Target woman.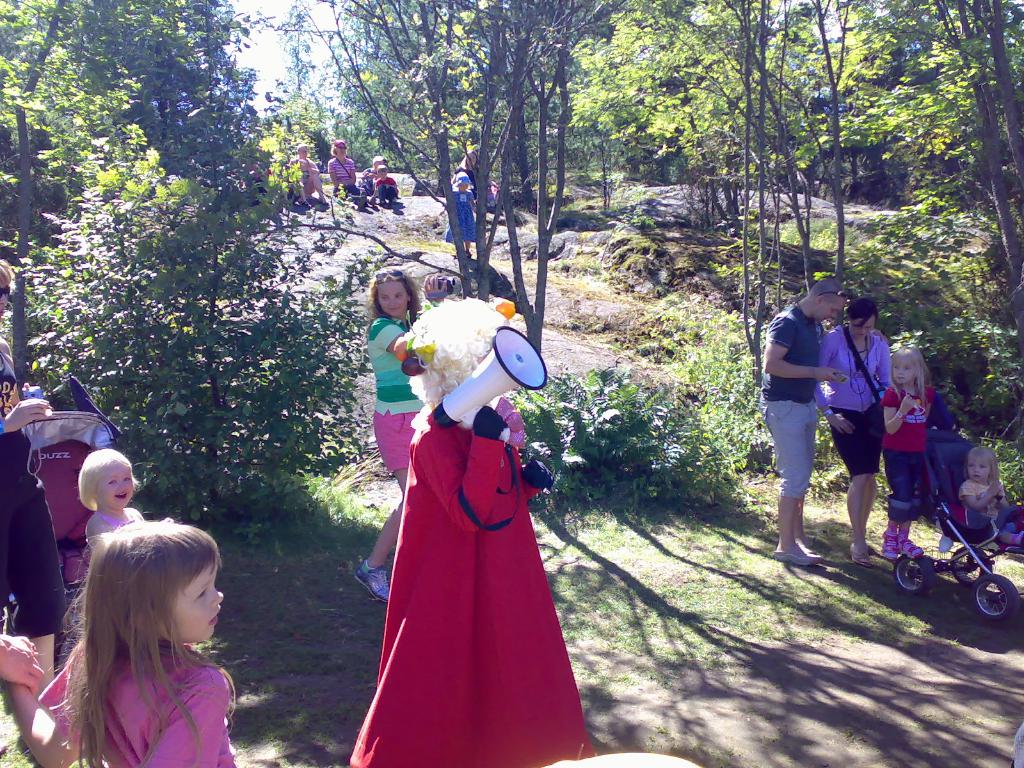
Target region: left=290, top=142, right=327, bottom=207.
